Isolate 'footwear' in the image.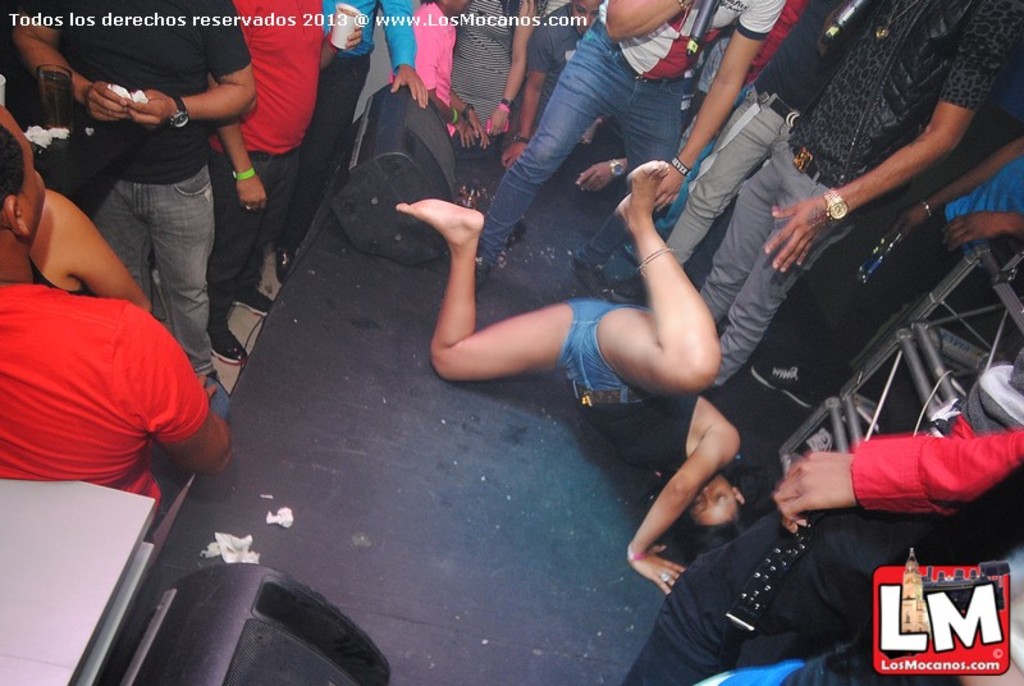
Isolated region: pyautogui.locateOnScreen(206, 305, 243, 362).
